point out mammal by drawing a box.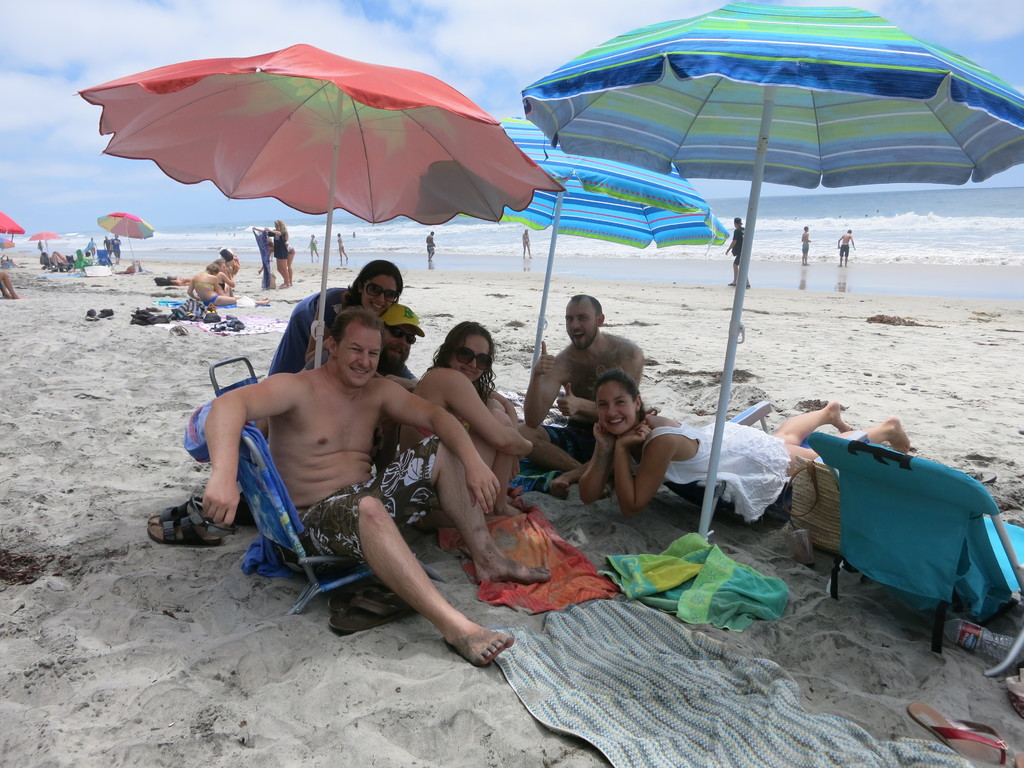
box=[100, 233, 108, 249].
